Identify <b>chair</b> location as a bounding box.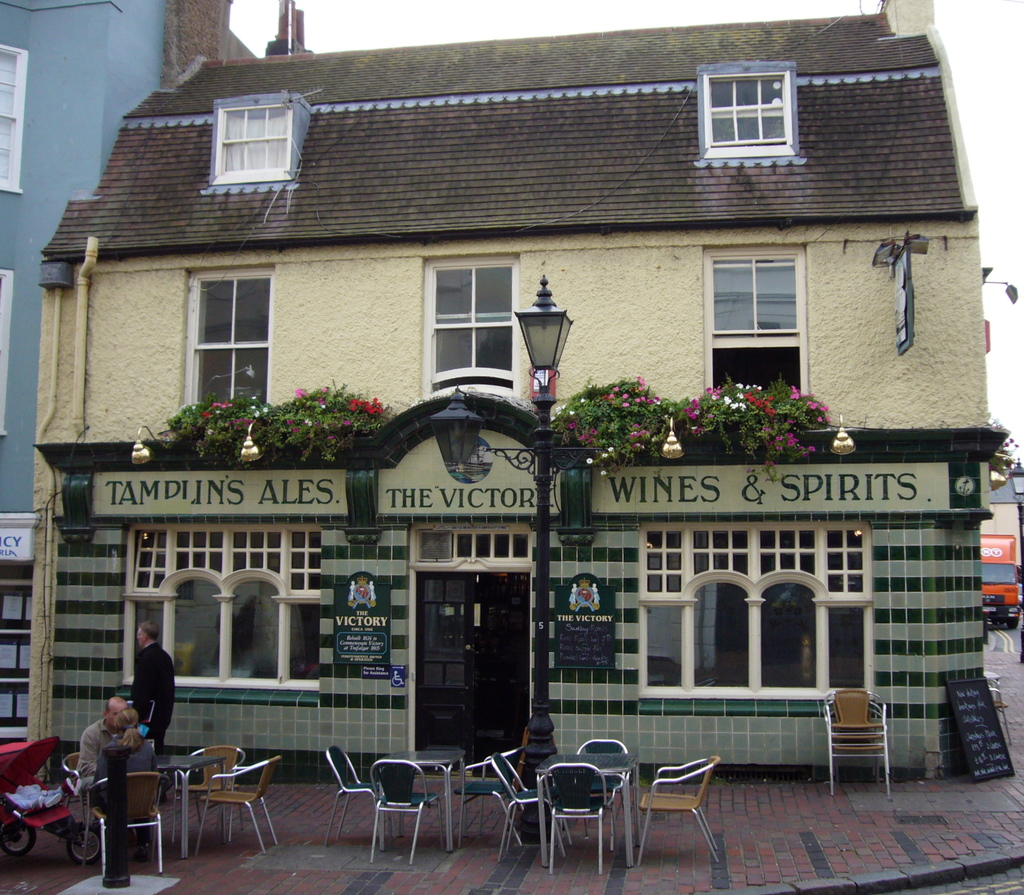
<bbox>538, 759, 619, 873</bbox>.
